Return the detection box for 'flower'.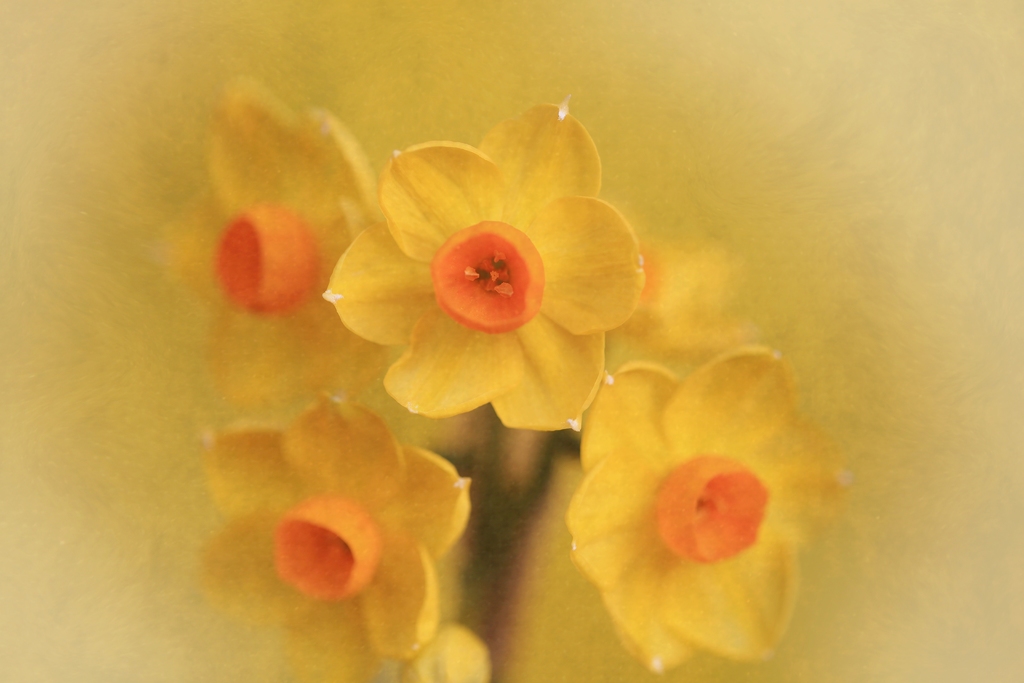
321, 110, 650, 438.
